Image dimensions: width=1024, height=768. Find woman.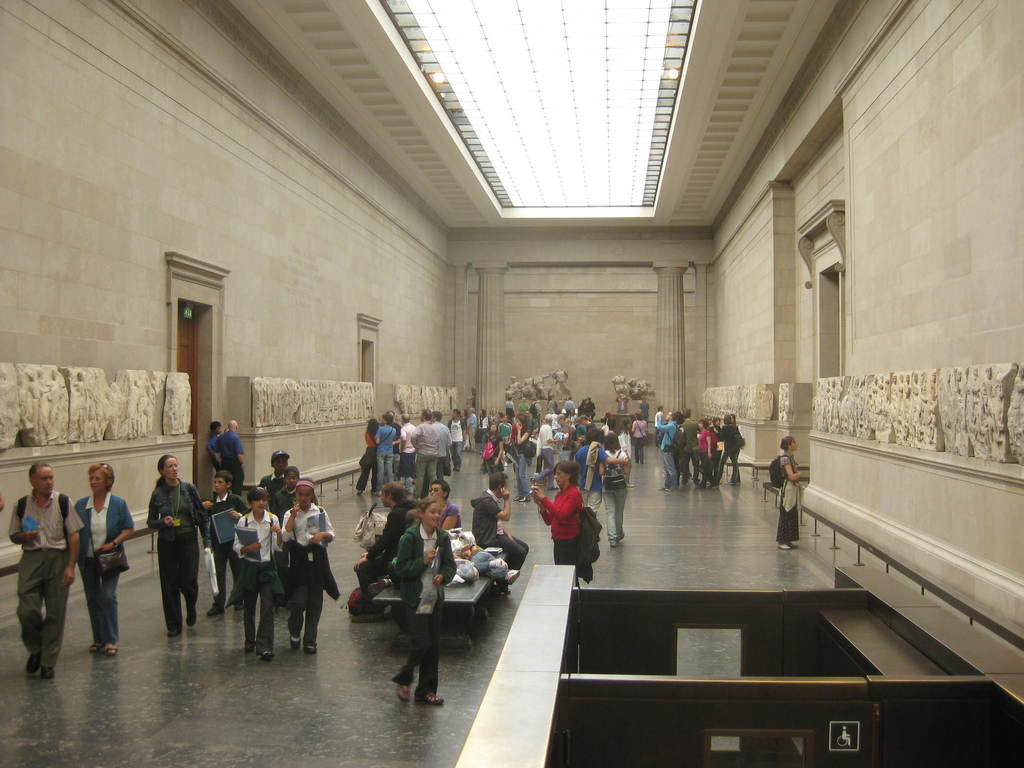
left=460, top=409, right=468, bottom=451.
